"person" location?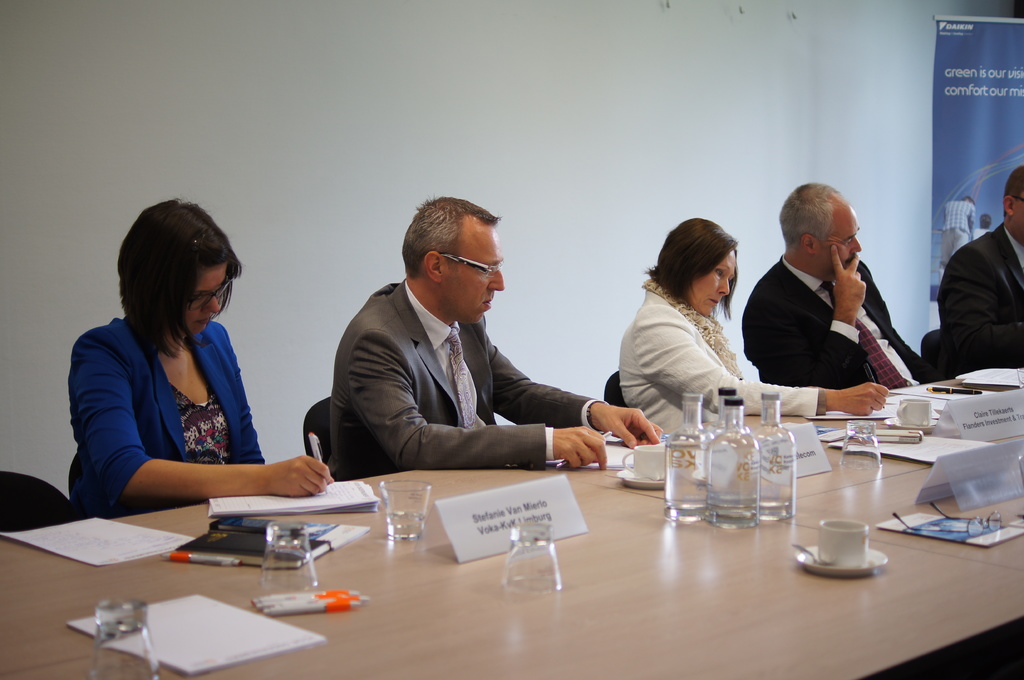
84/198/298/547
